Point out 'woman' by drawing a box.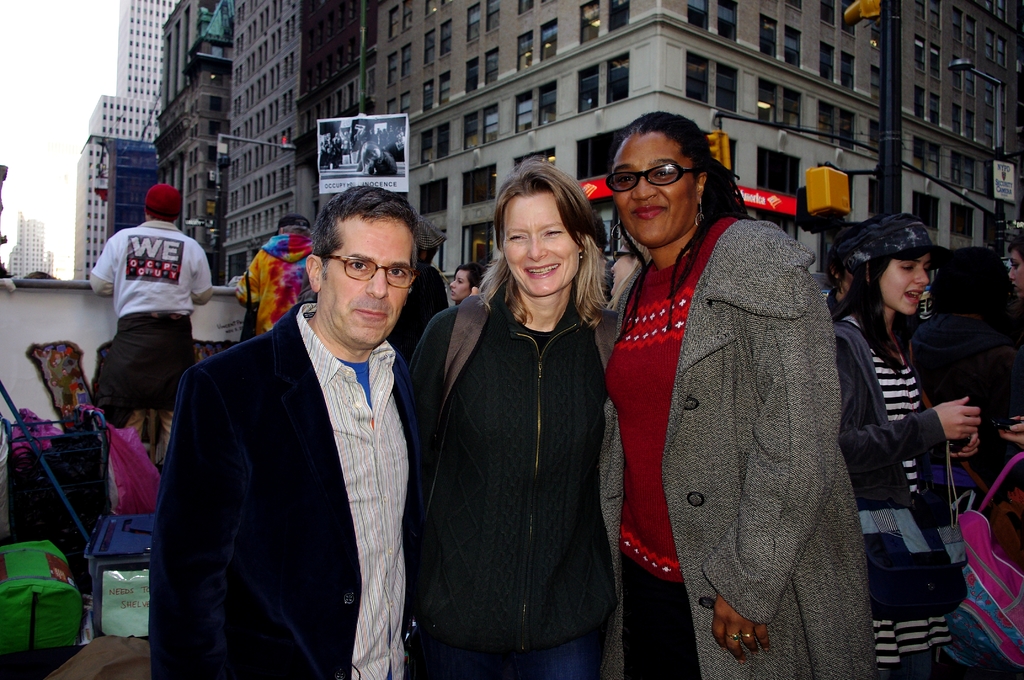
<region>590, 113, 876, 679</region>.
